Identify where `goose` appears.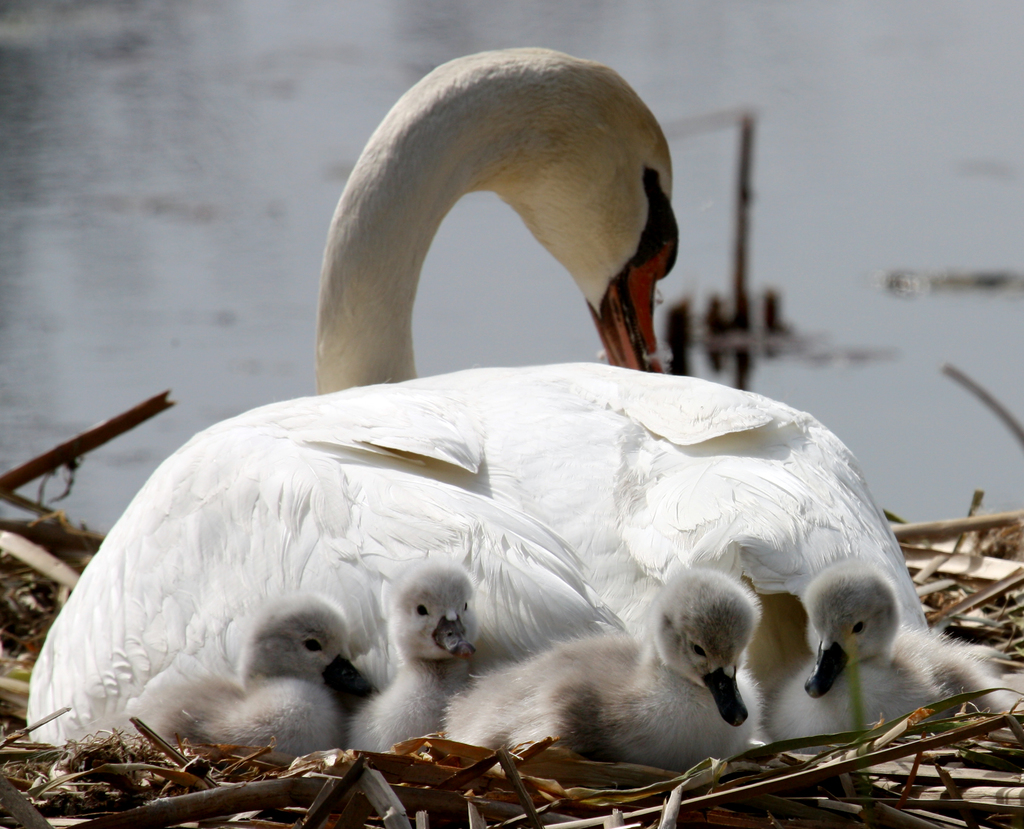
Appears at x1=449, y1=574, x2=765, y2=758.
